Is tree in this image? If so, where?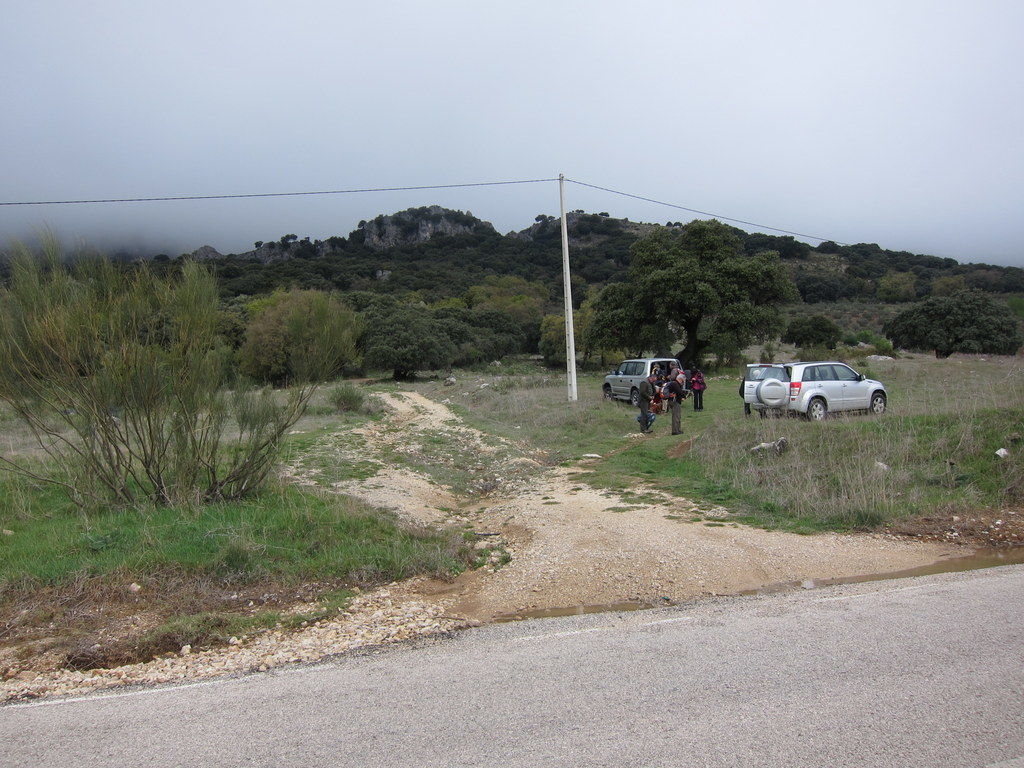
Yes, at box(560, 279, 663, 357).
